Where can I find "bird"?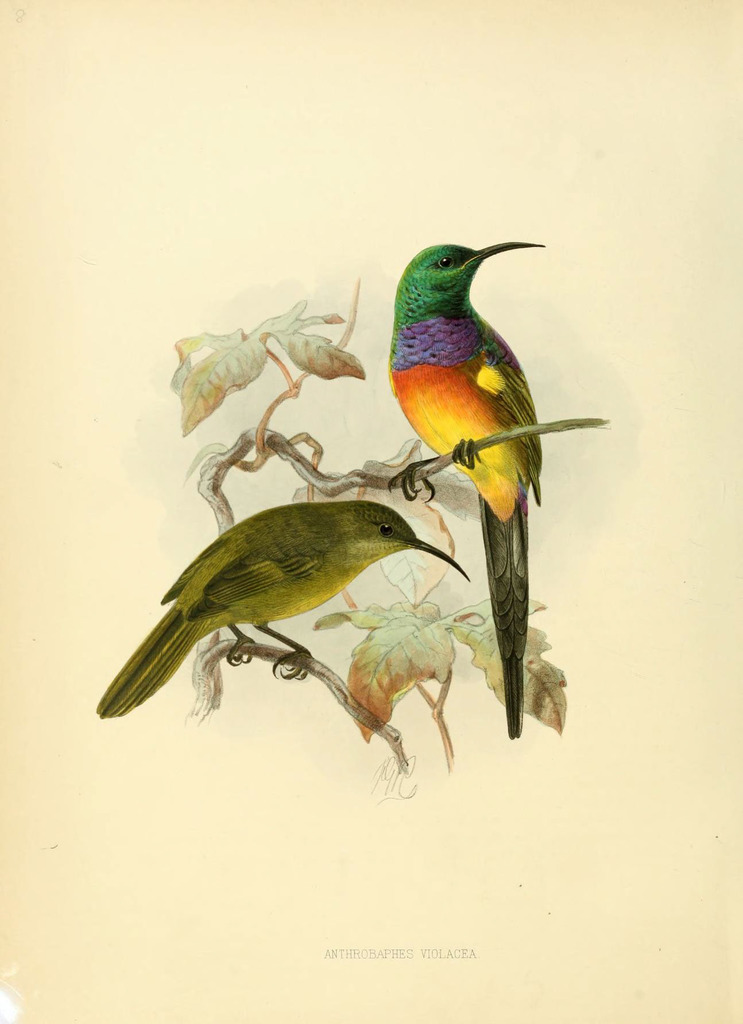
You can find it at [x1=388, y1=232, x2=547, y2=760].
